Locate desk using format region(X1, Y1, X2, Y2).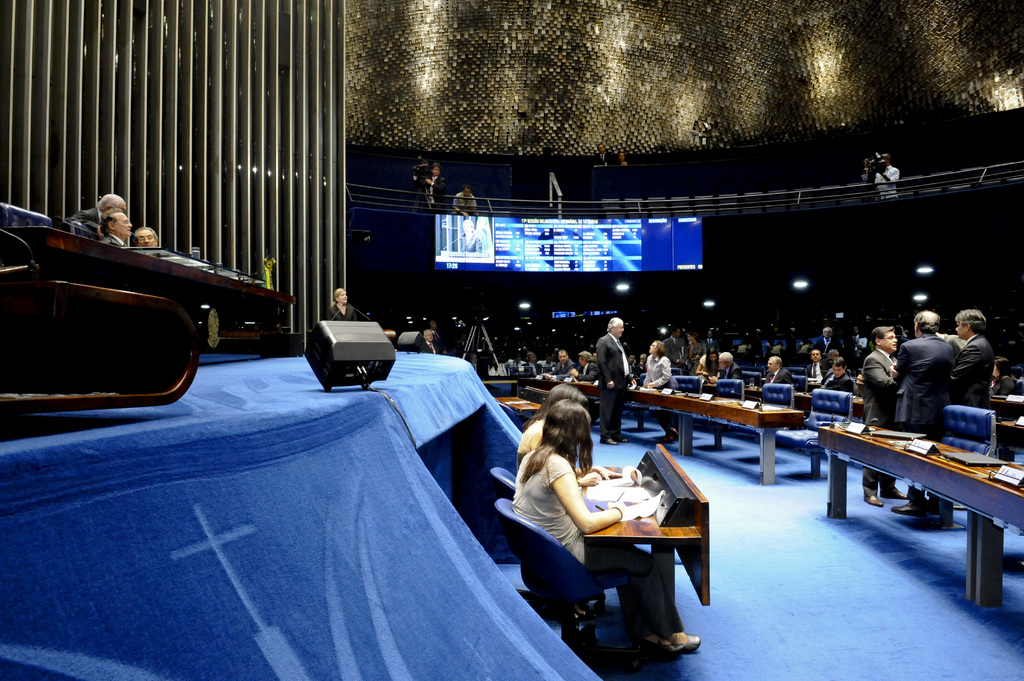
region(516, 371, 808, 490).
